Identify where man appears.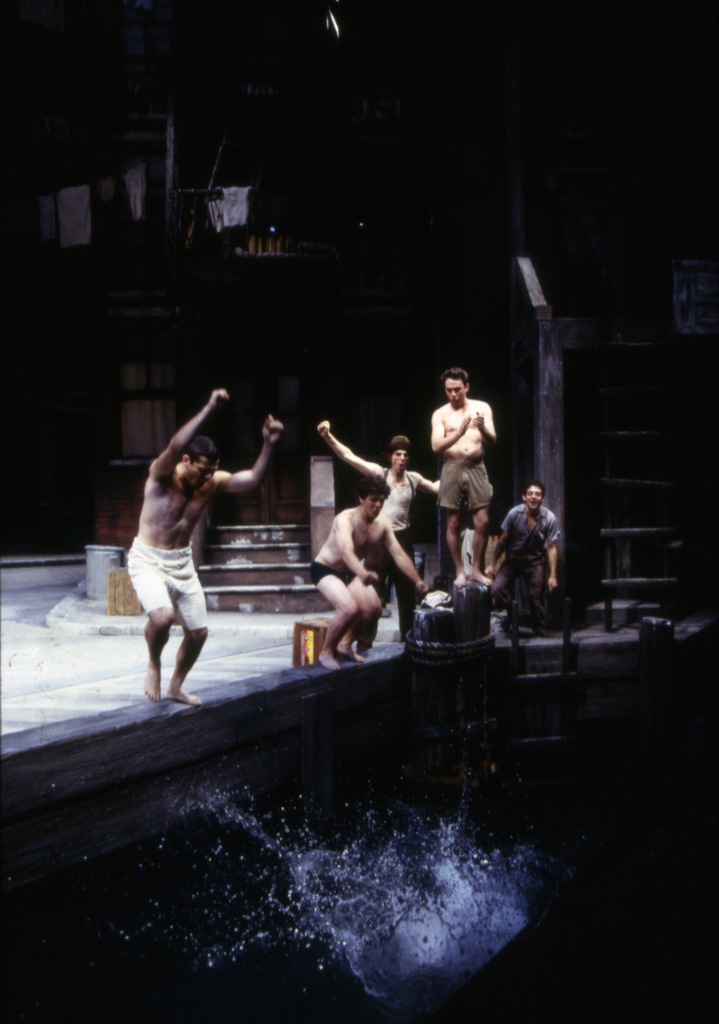
Appears at 309:421:432:630.
